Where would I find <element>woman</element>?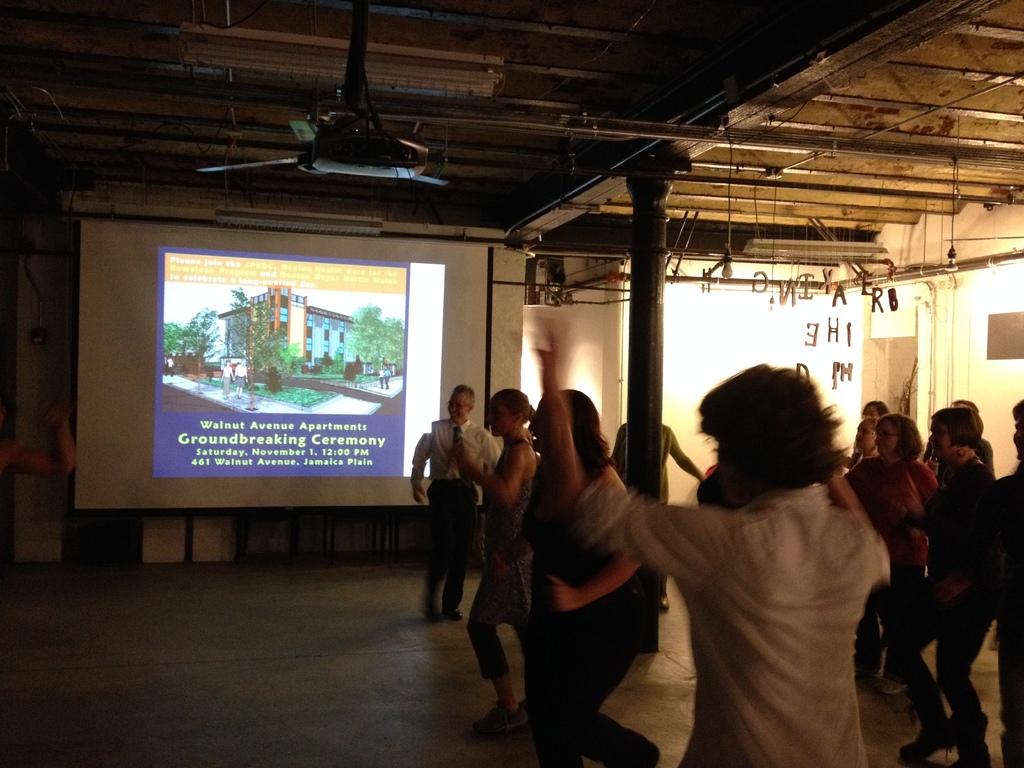
At (506,383,655,766).
